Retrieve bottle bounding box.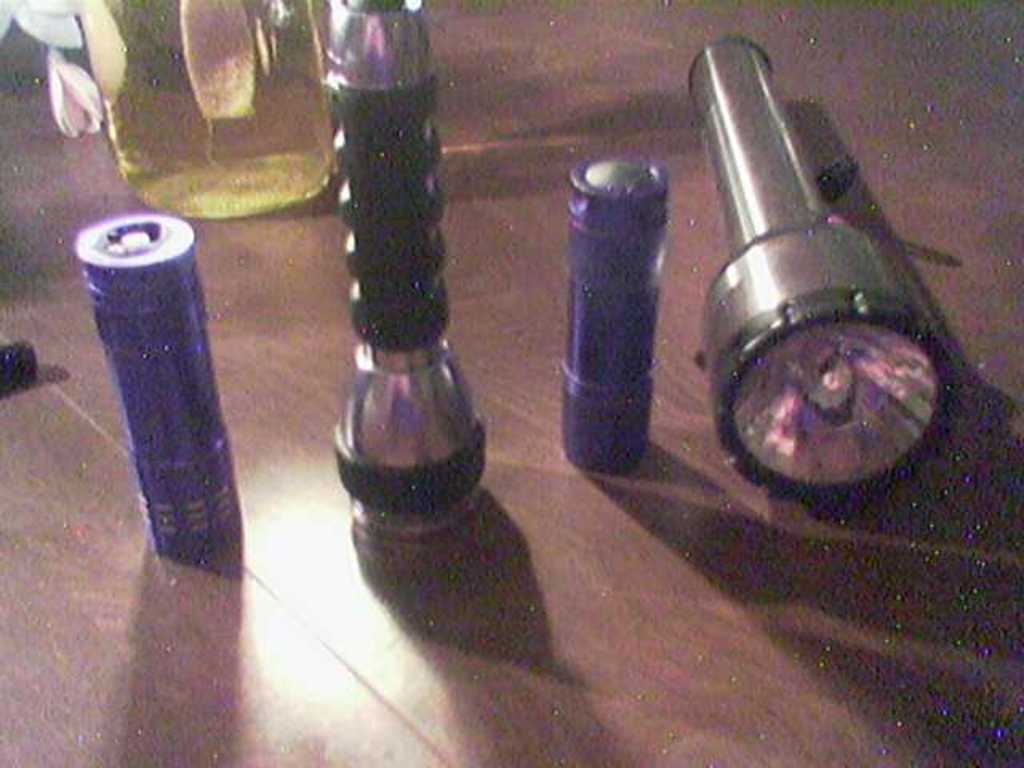
Bounding box: locate(562, 160, 667, 461).
